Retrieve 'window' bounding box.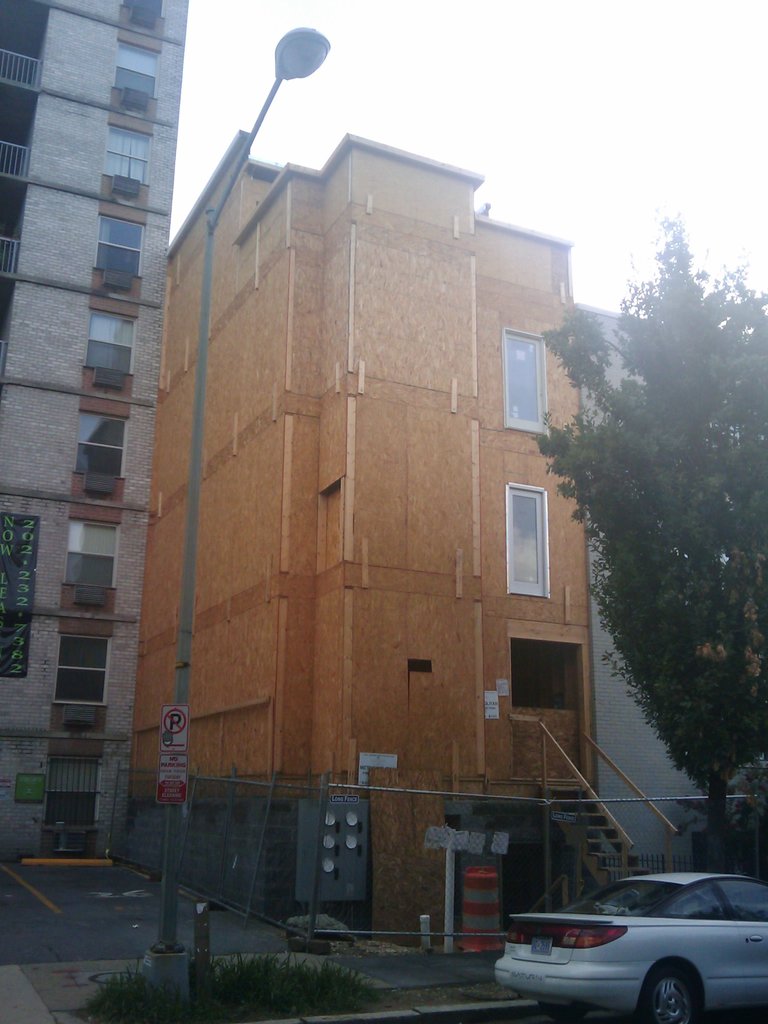
Bounding box: 102 218 142 287.
